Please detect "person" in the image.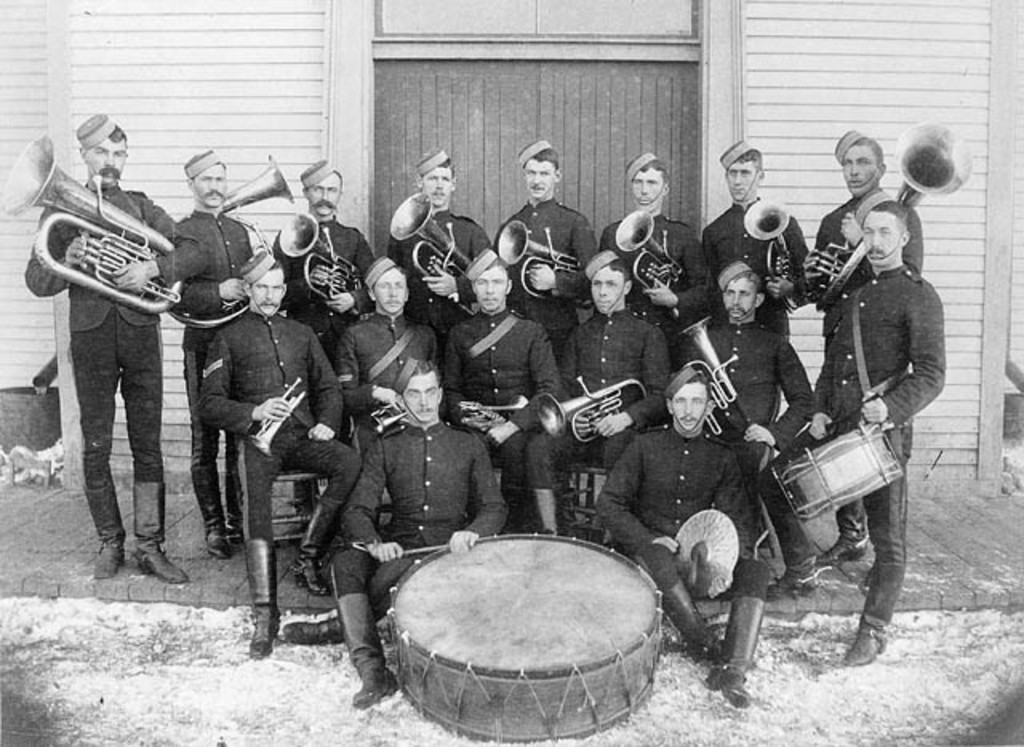
rect(390, 157, 499, 339).
